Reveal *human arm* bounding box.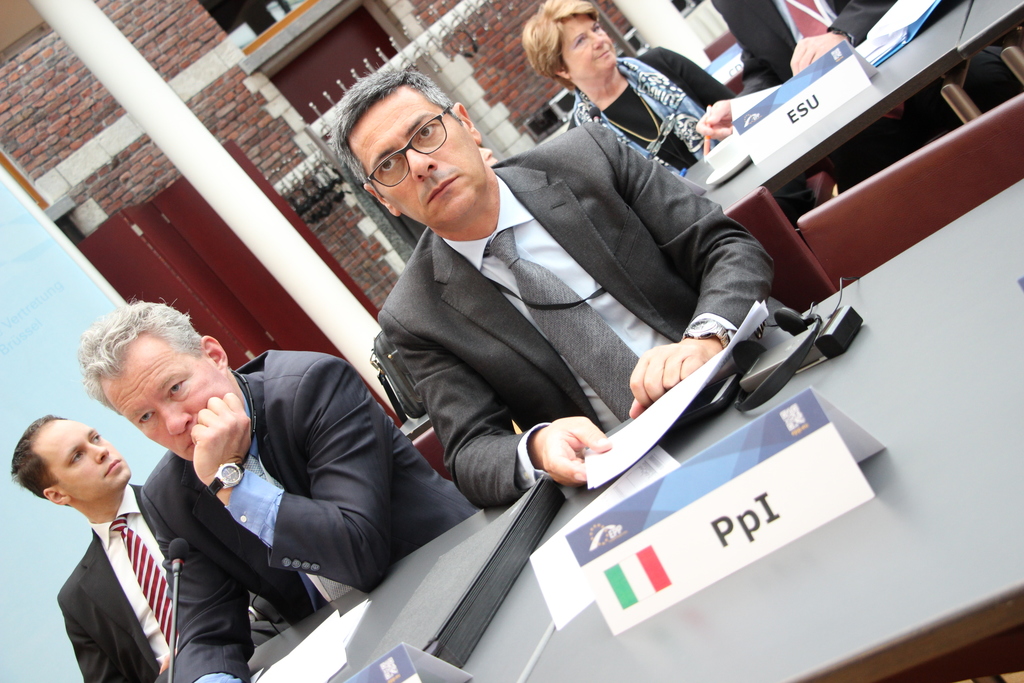
Revealed: left=147, top=481, right=259, bottom=682.
